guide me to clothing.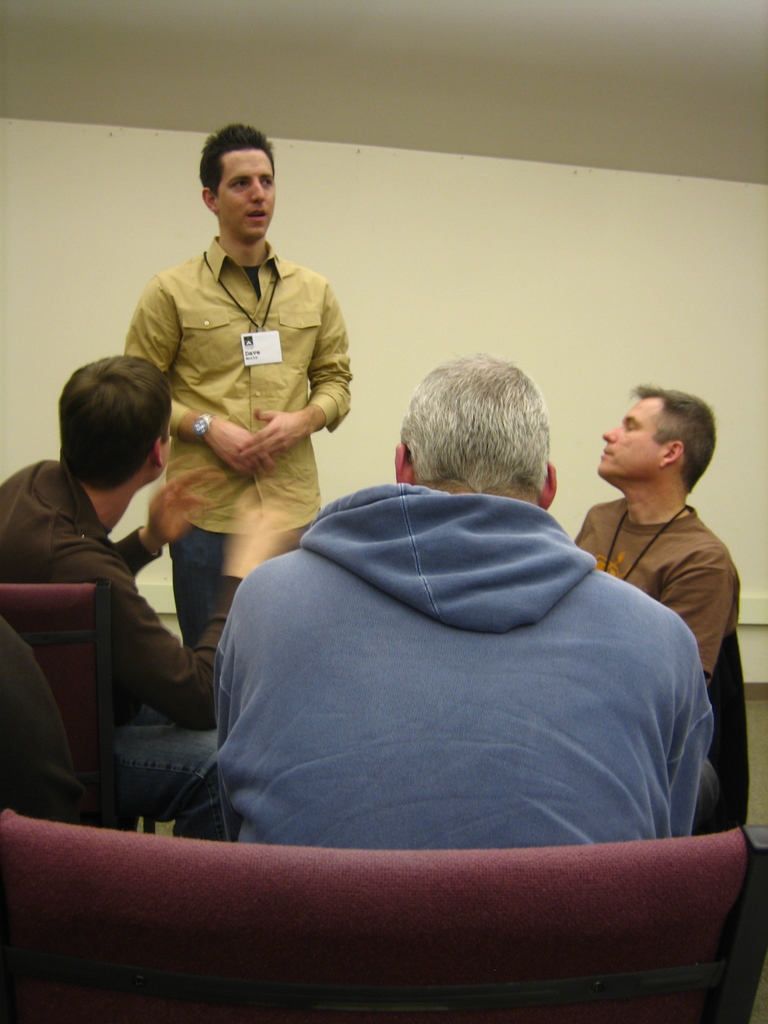
Guidance: BBox(579, 510, 745, 685).
